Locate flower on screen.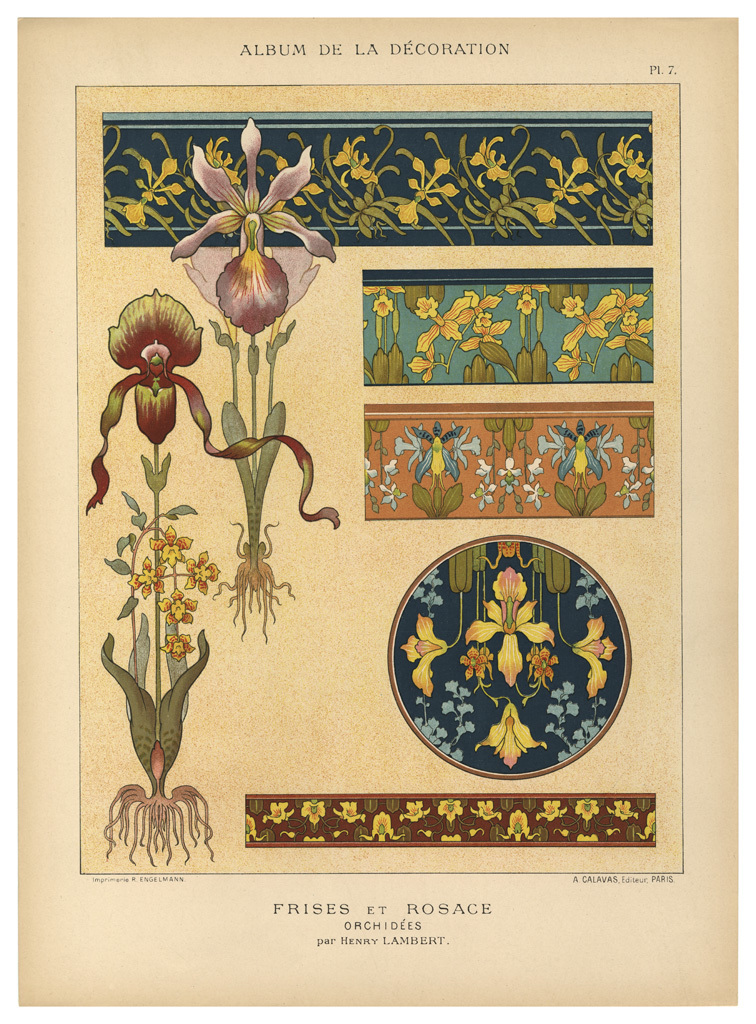
On screen at x1=149, y1=522, x2=191, y2=566.
